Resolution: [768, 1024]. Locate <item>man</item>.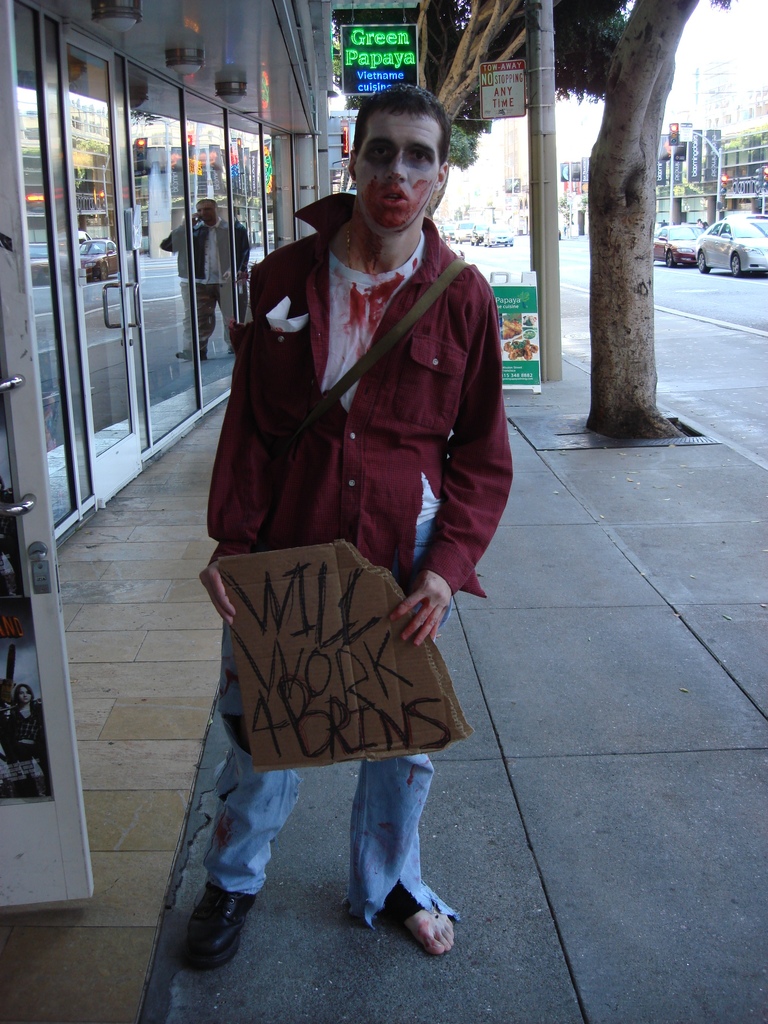
202:104:520:863.
